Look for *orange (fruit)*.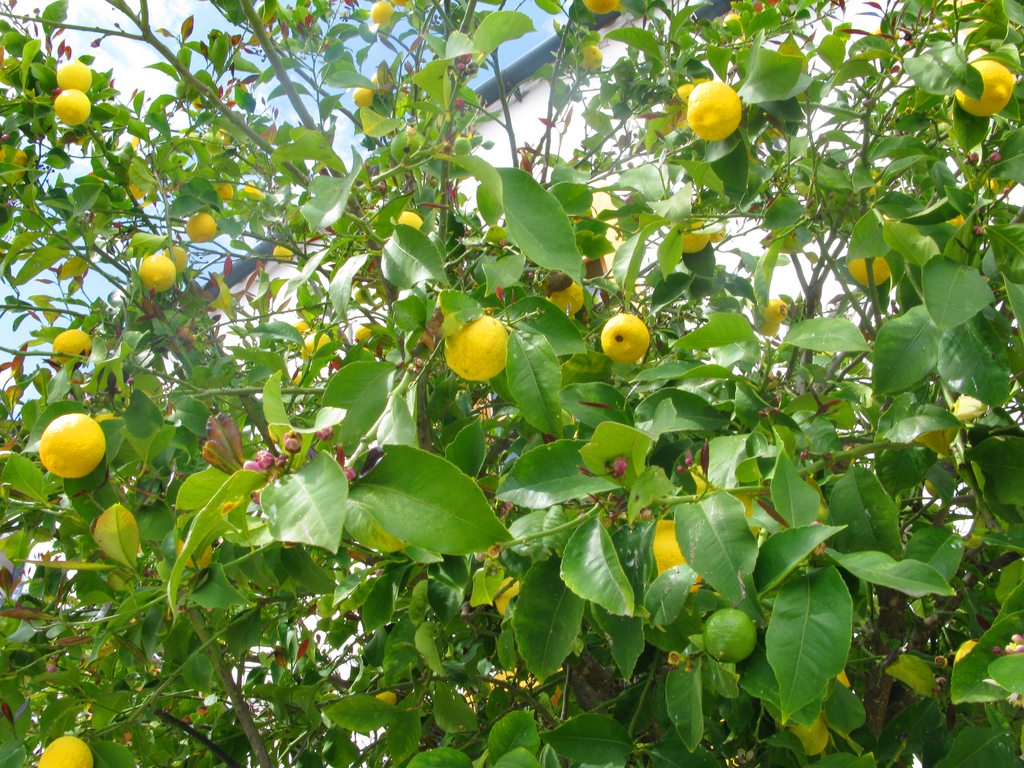
Found: BBox(596, 318, 652, 367).
